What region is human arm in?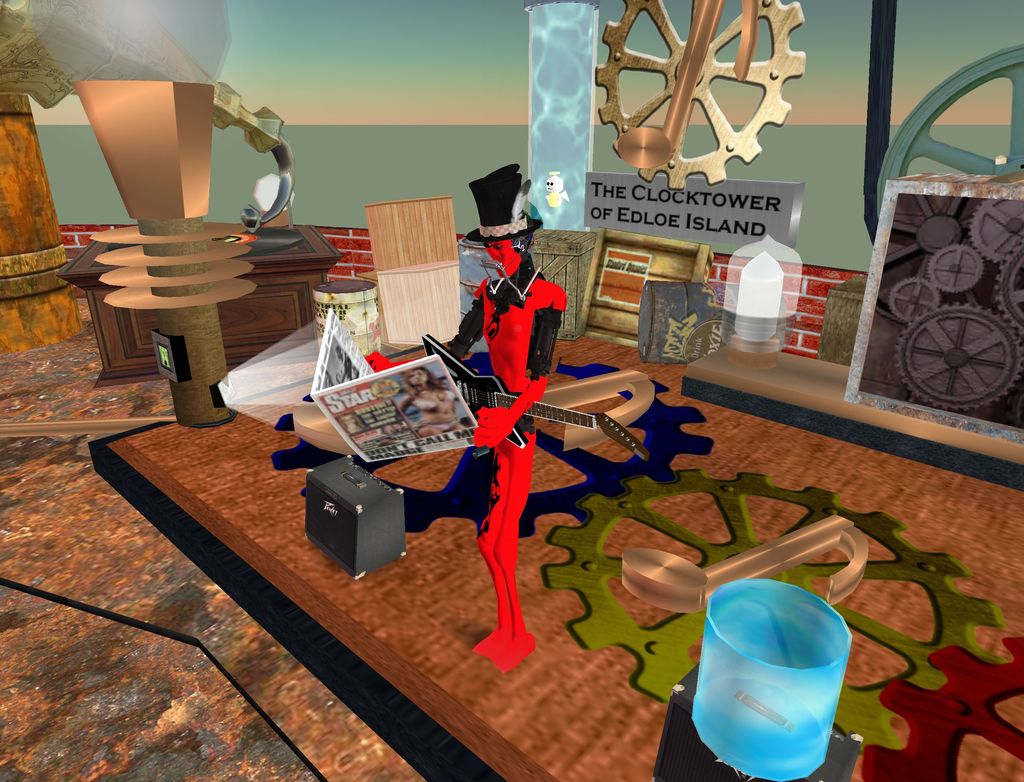
l=472, t=283, r=570, b=455.
